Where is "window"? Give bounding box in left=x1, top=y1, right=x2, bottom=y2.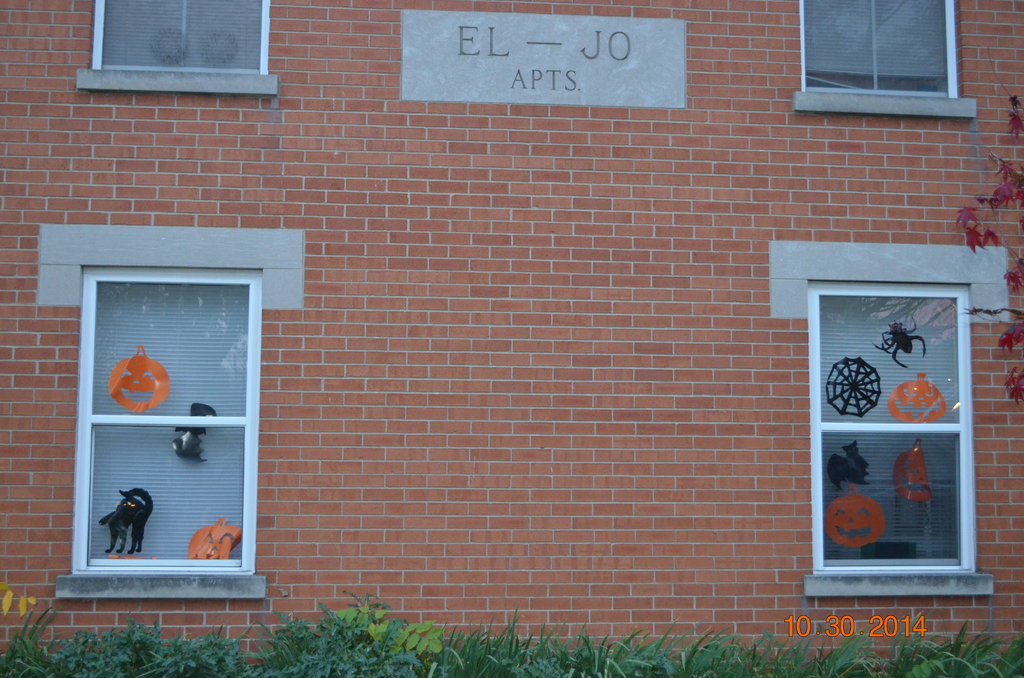
left=771, top=245, right=1007, bottom=601.
